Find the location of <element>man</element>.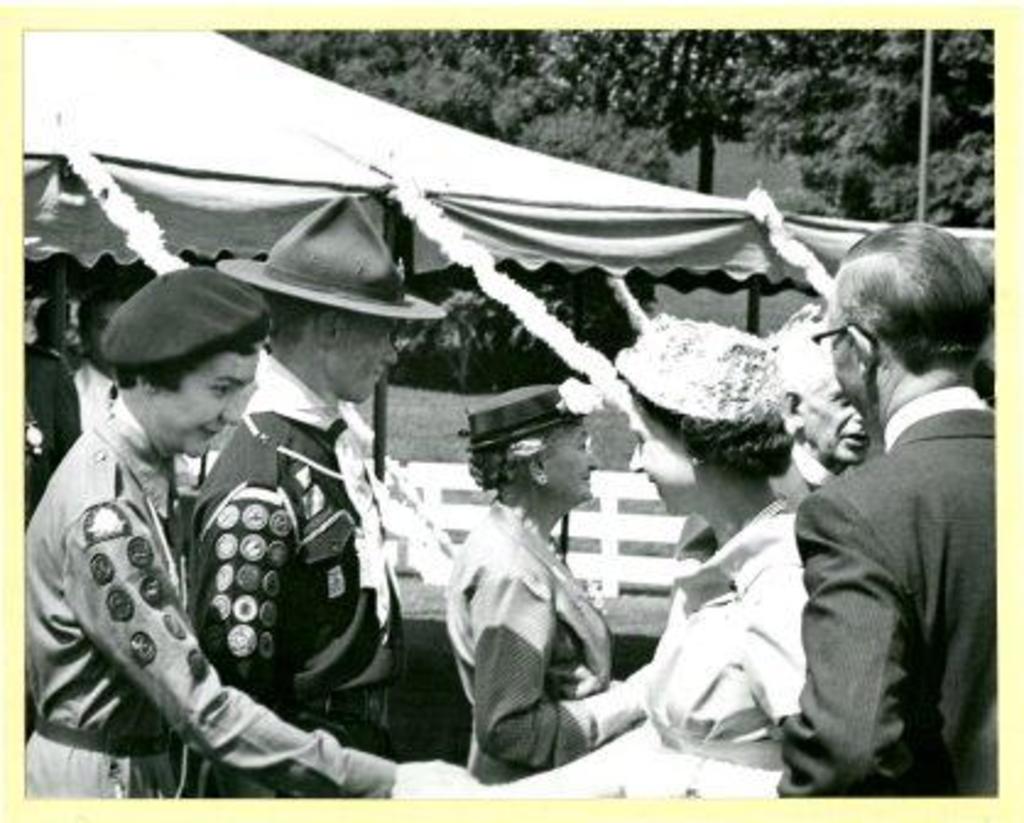
Location: [left=189, top=191, right=441, bottom=799].
